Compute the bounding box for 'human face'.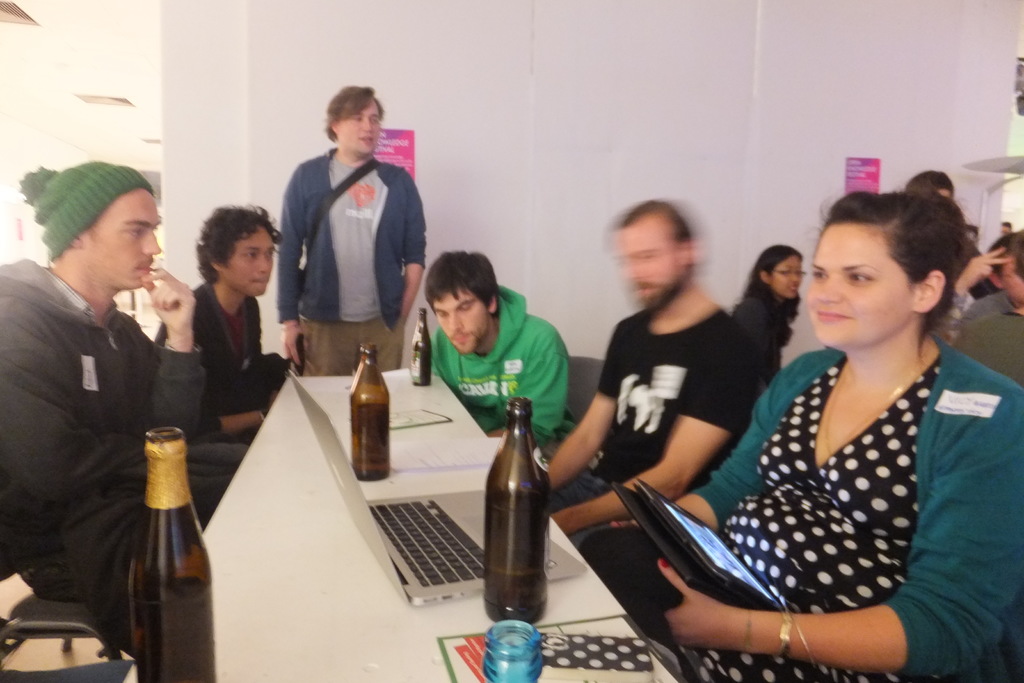
BBox(97, 183, 159, 288).
